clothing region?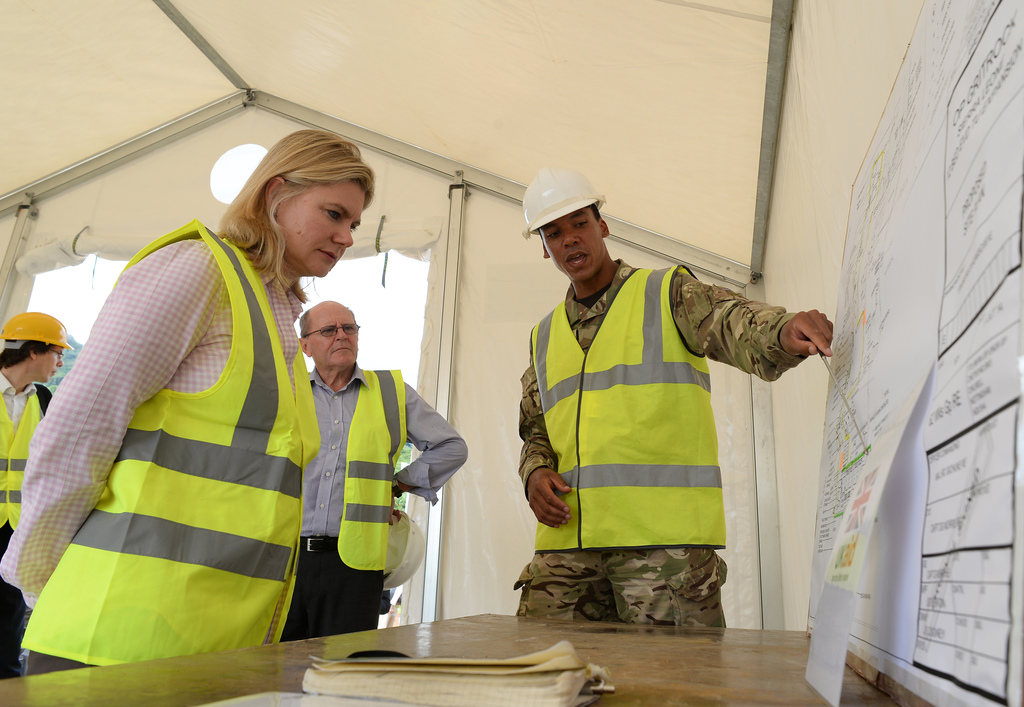
Rect(279, 537, 383, 653)
